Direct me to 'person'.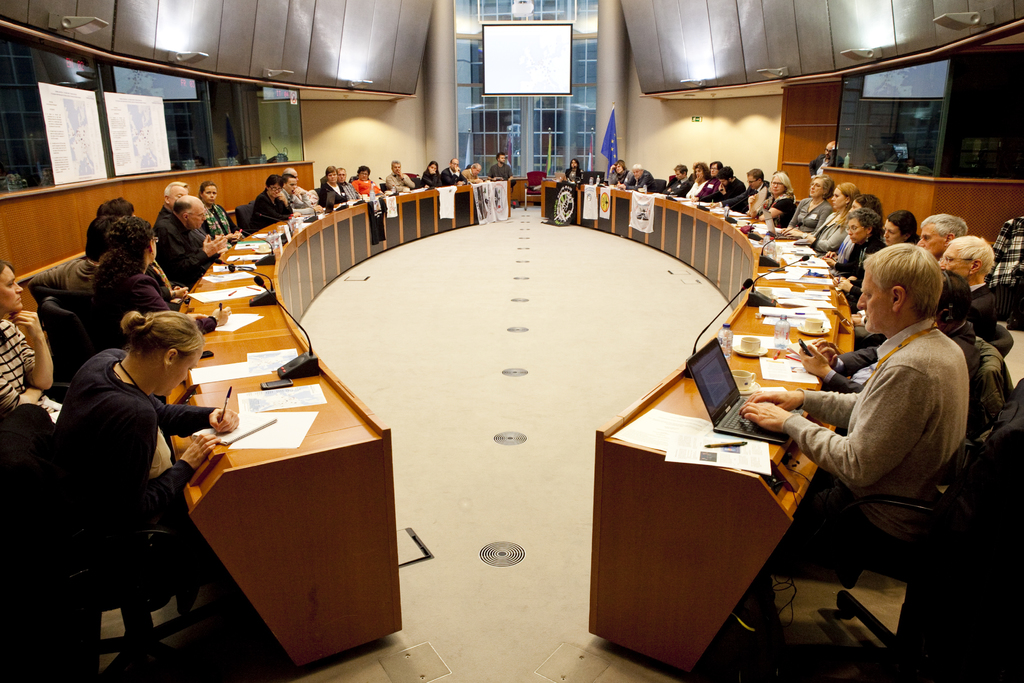
Direction: box=[779, 173, 834, 231].
